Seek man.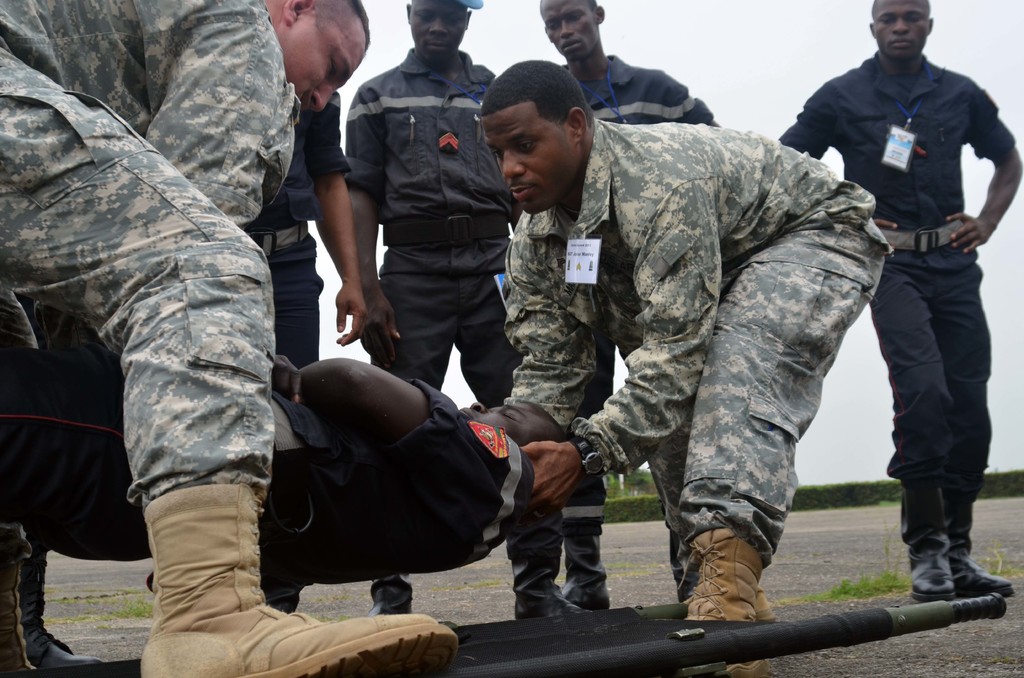
[x1=3, y1=333, x2=572, y2=580].
